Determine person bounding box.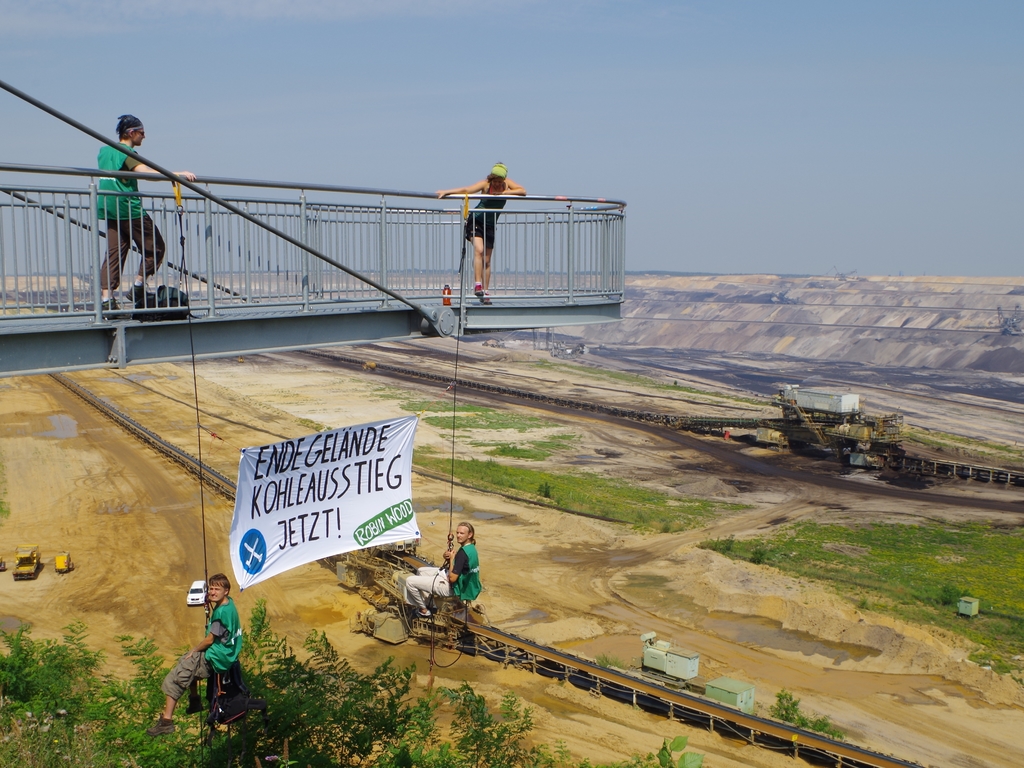
Determined: 436/163/526/303.
